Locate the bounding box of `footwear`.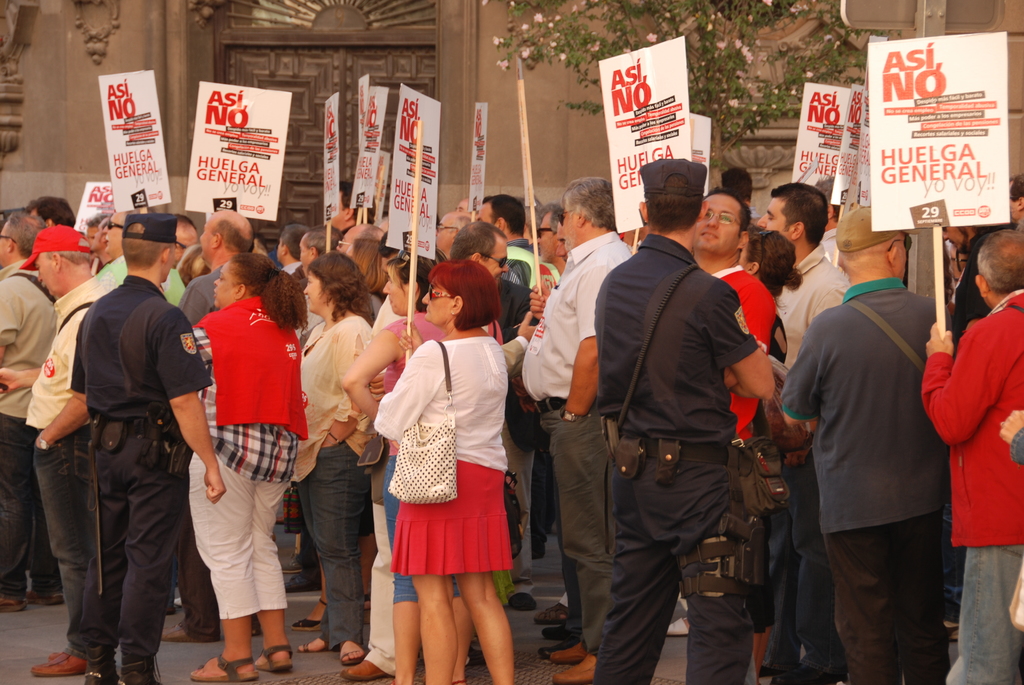
Bounding box: (162,627,205,645).
